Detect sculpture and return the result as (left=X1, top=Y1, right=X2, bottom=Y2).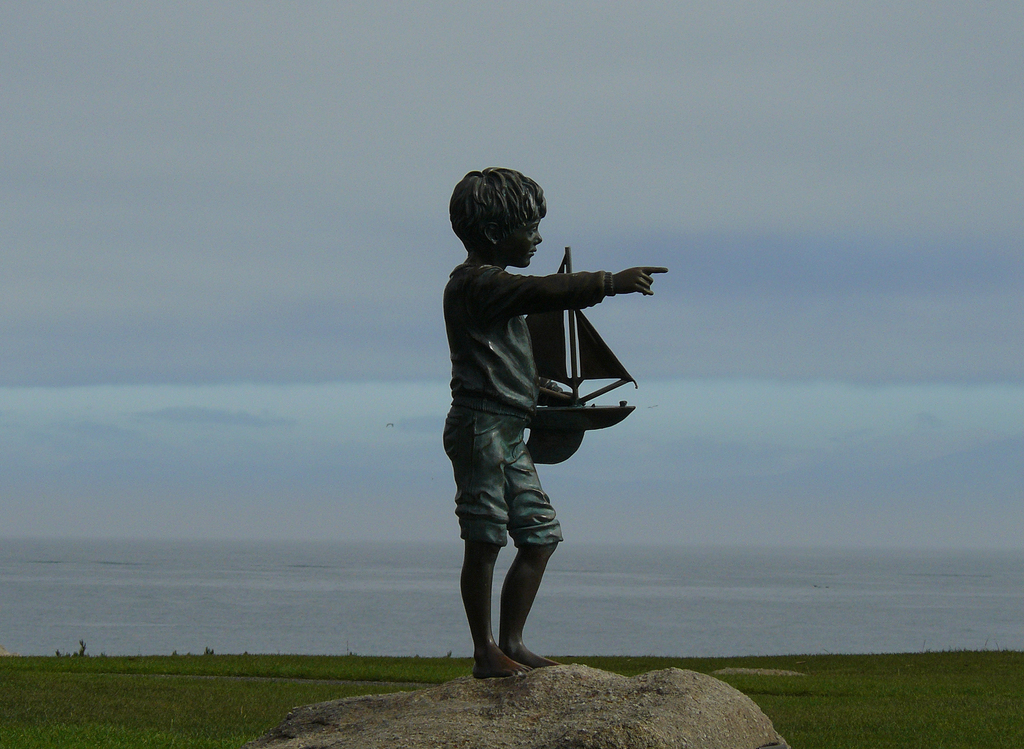
(left=415, top=163, right=672, bottom=648).
